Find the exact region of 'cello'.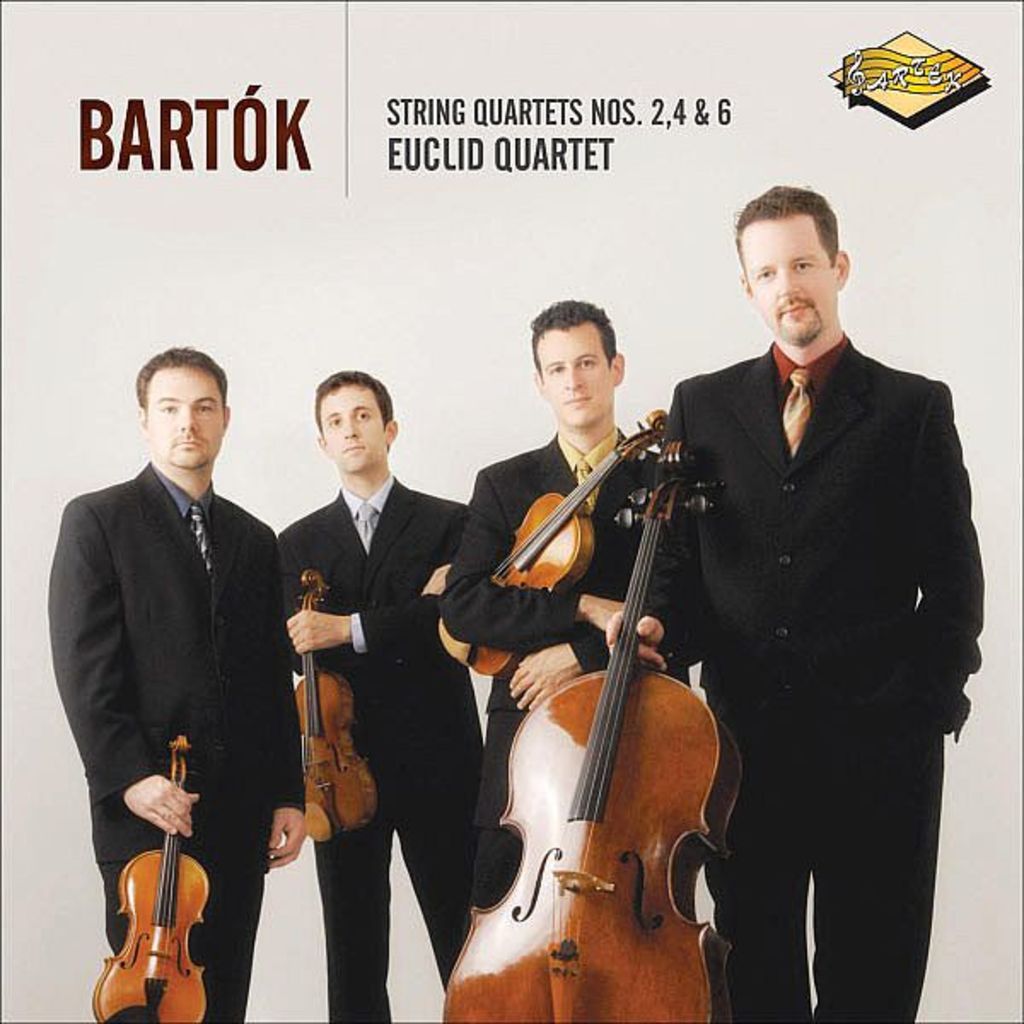
Exact region: rect(444, 411, 713, 1022).
